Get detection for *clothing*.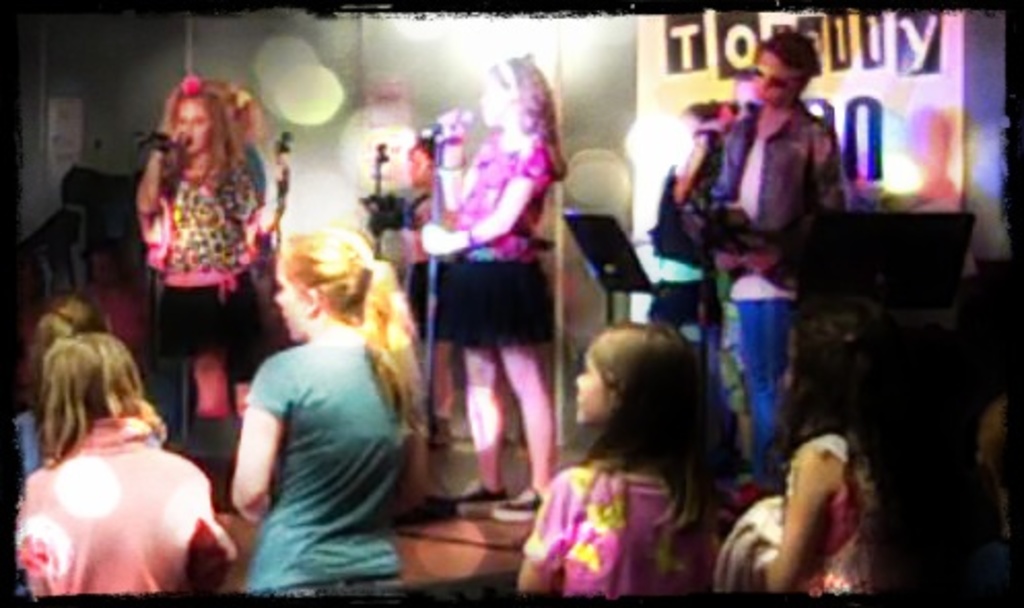
Detection: 429 130 562 348.
